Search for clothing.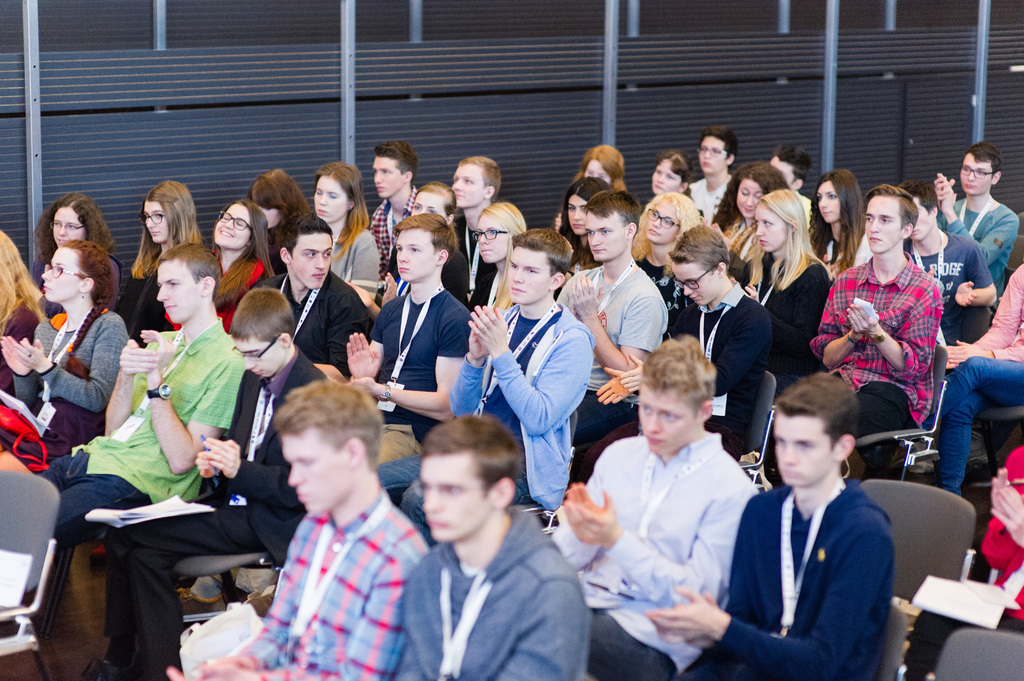
Found at locate(975, 438, 1023, 626).
